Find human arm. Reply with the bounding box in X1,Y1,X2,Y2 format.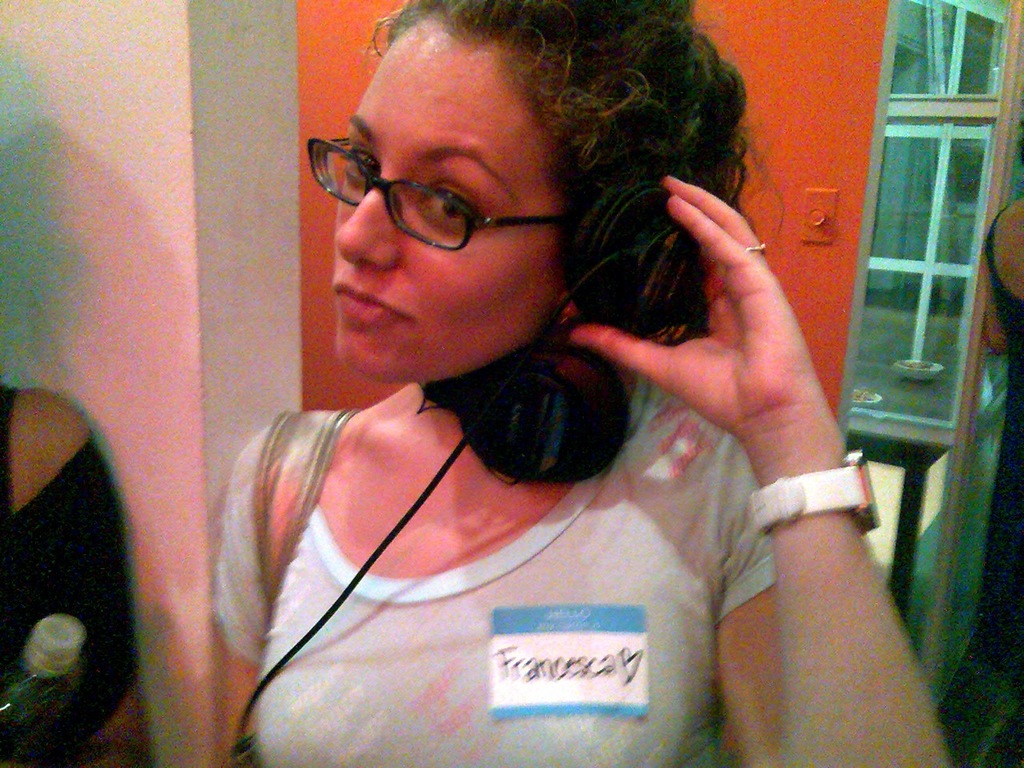
566,168,954,767.
